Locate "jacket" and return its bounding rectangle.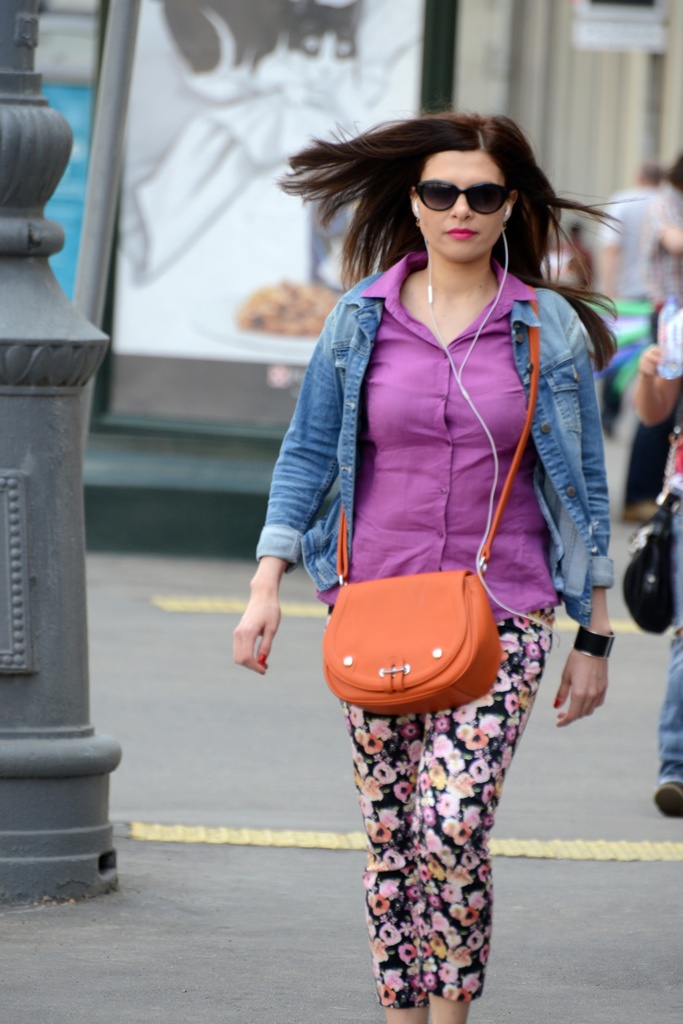
317 239 636 660.
